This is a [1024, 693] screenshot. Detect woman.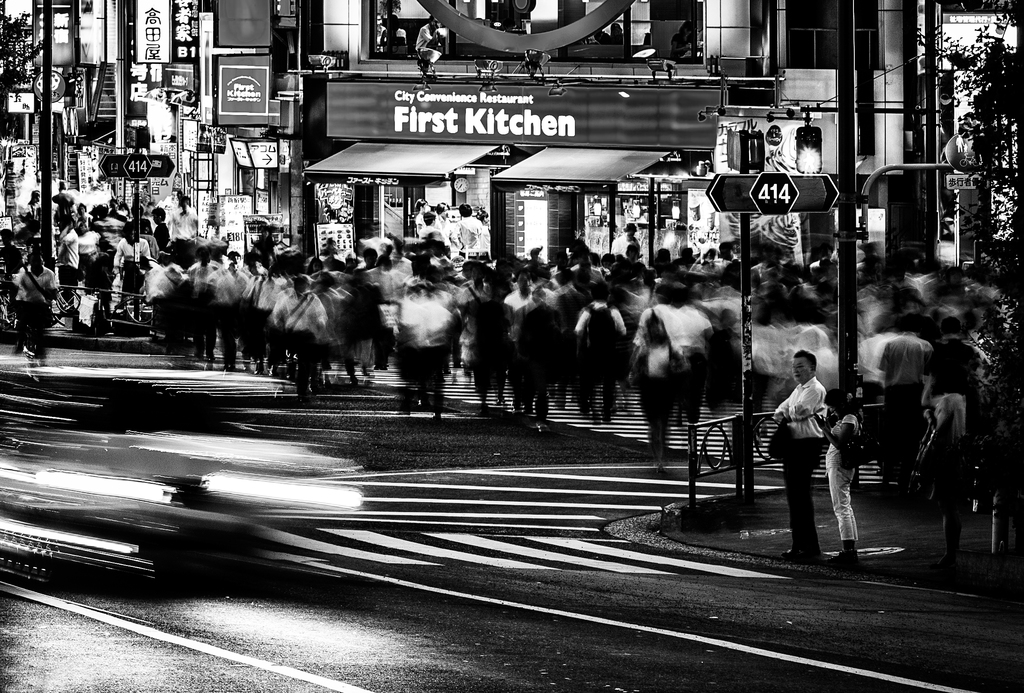
{"x1": 817, "y1": 391, "x2": 861, "y2": 562}.
